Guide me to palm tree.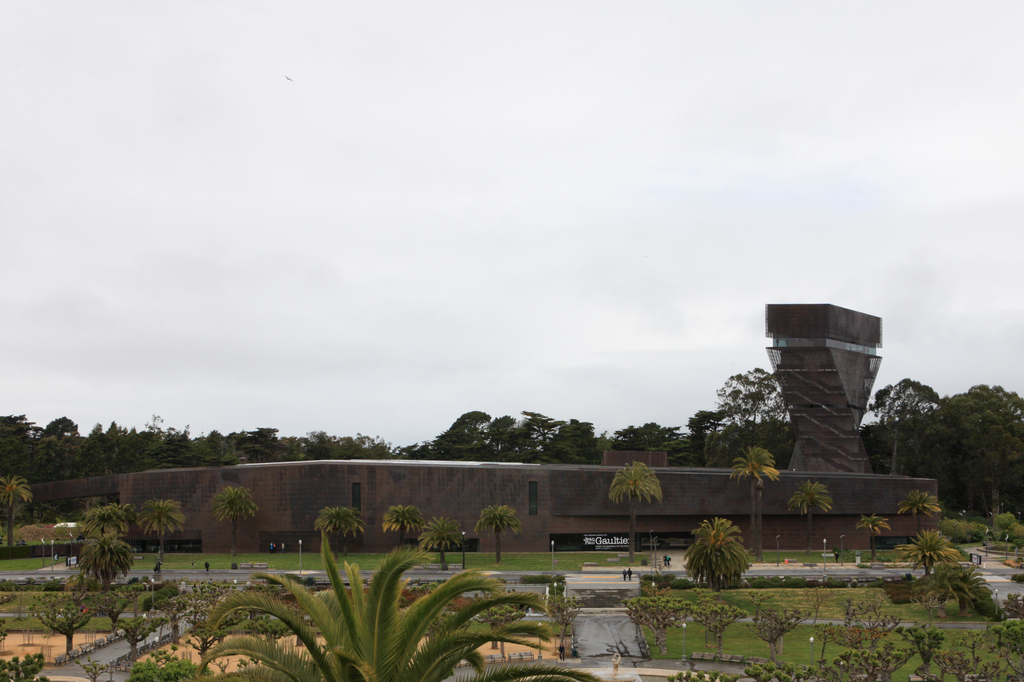
Guidance: {"left": 35, "top": 592, "right": 87, "bottom": 651}.
